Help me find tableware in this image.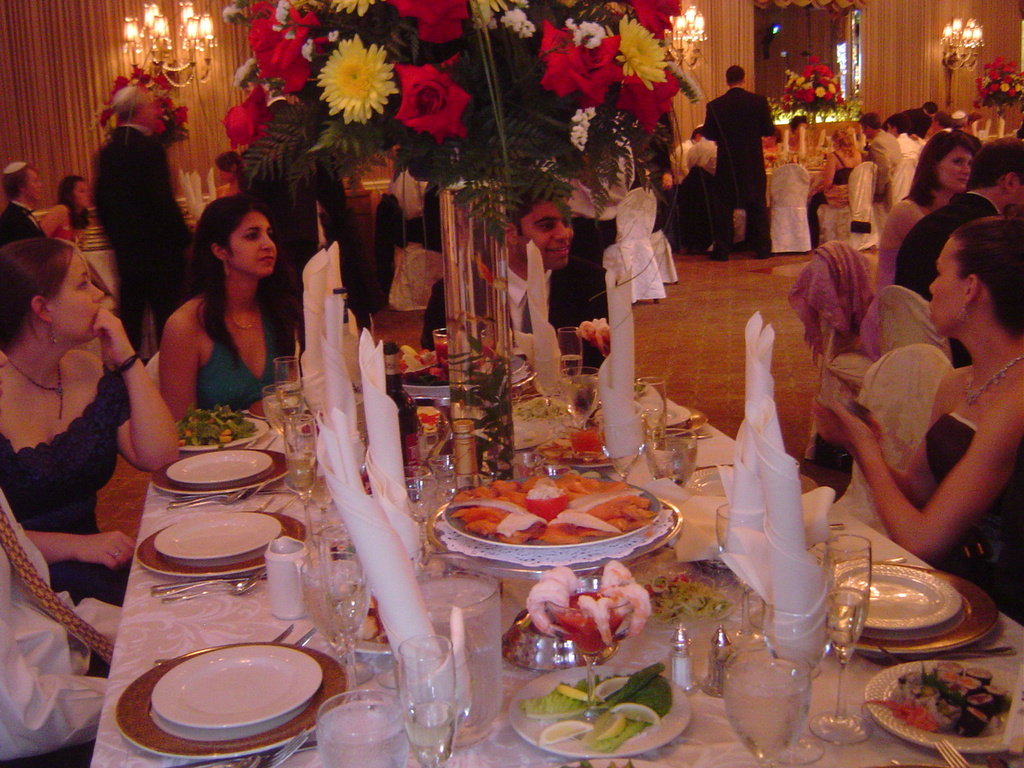
Found it: detection(527, 559, 655, 719).
